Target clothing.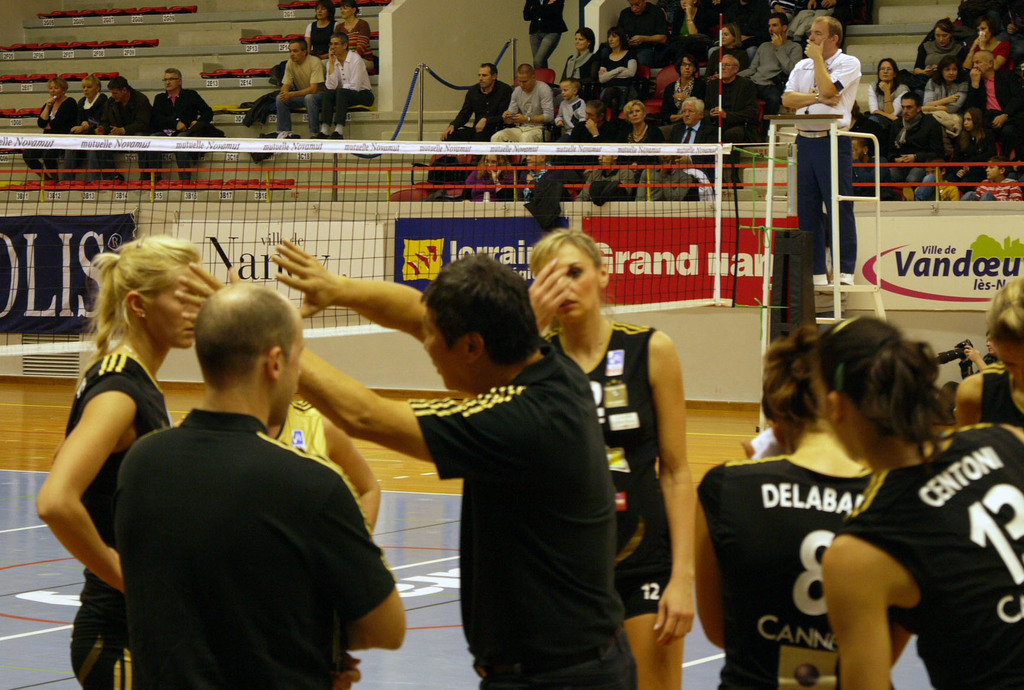
Target region: pyautogui.locateOnScreen(60, 95, 104, 179).
